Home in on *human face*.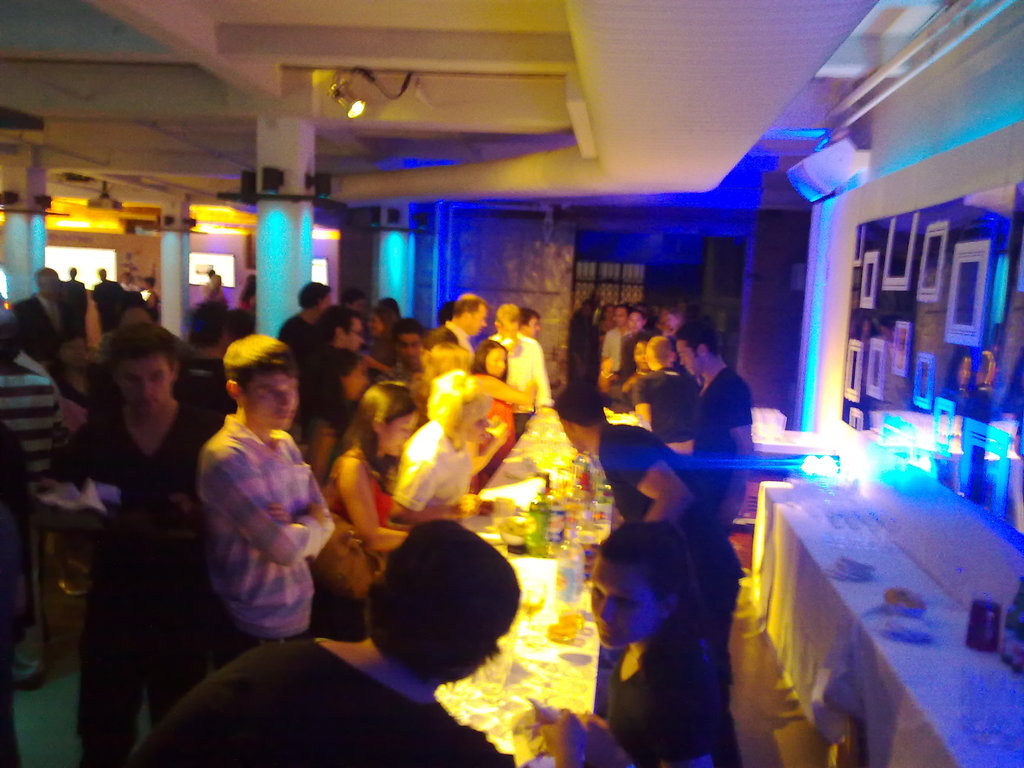
Homed in at select_region(591, 559, 653, 651).
